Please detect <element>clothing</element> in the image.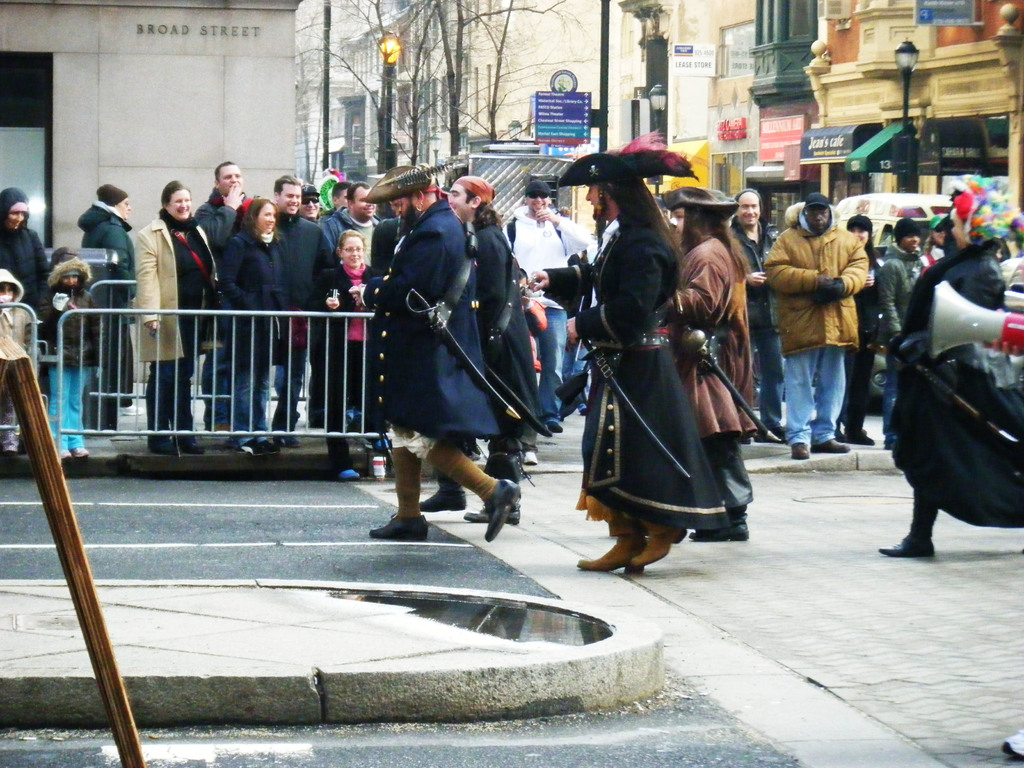
[876, 259, 923, 328].
